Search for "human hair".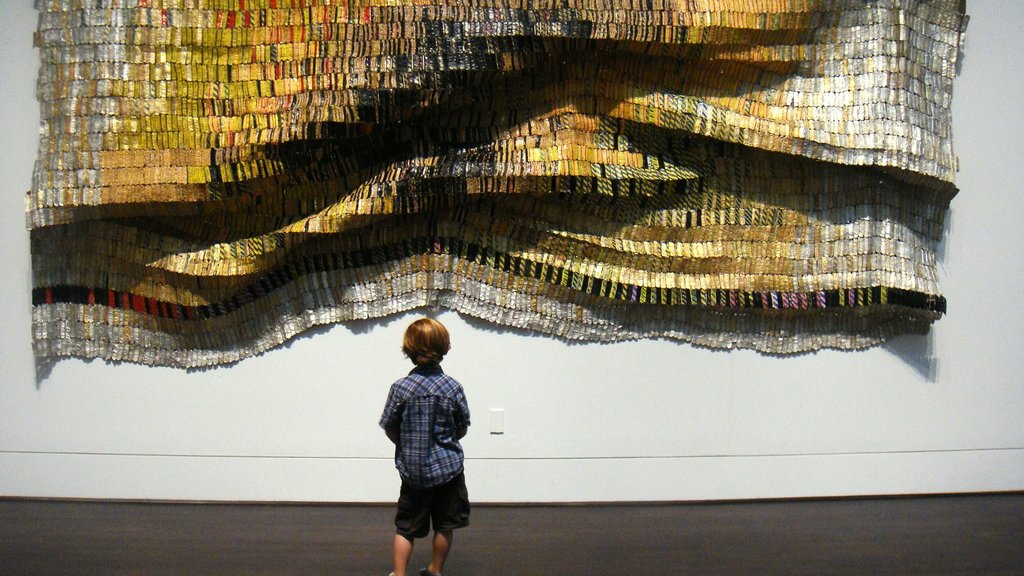
Found at (left=402, top=316, right=448, bottom=362).
